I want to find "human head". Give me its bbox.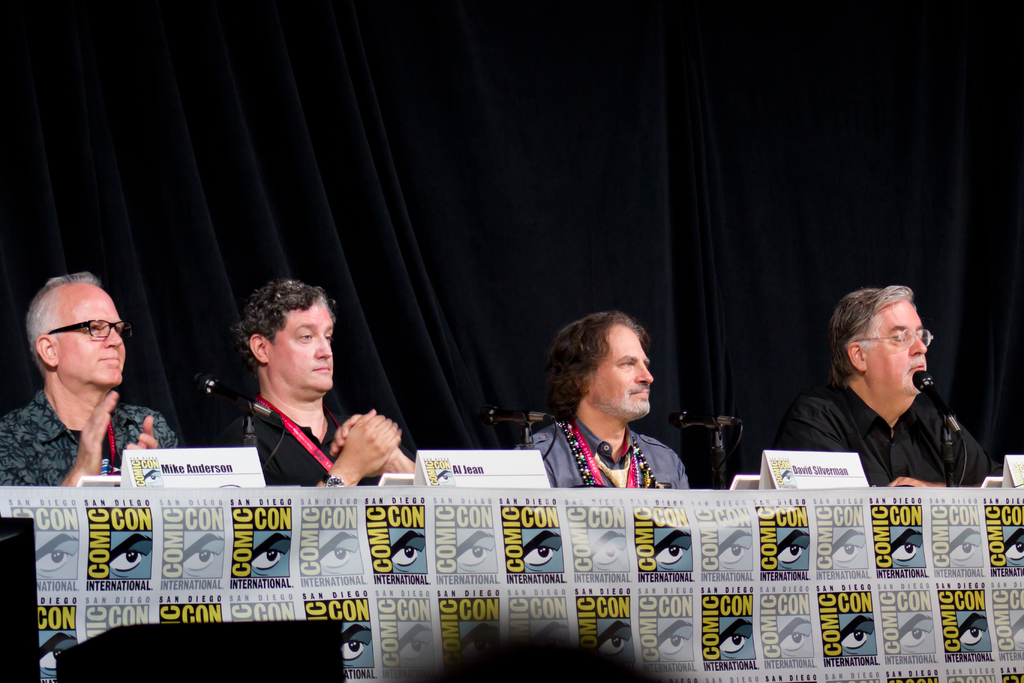
x1=21, y1=270, x2=132, y2=409.
